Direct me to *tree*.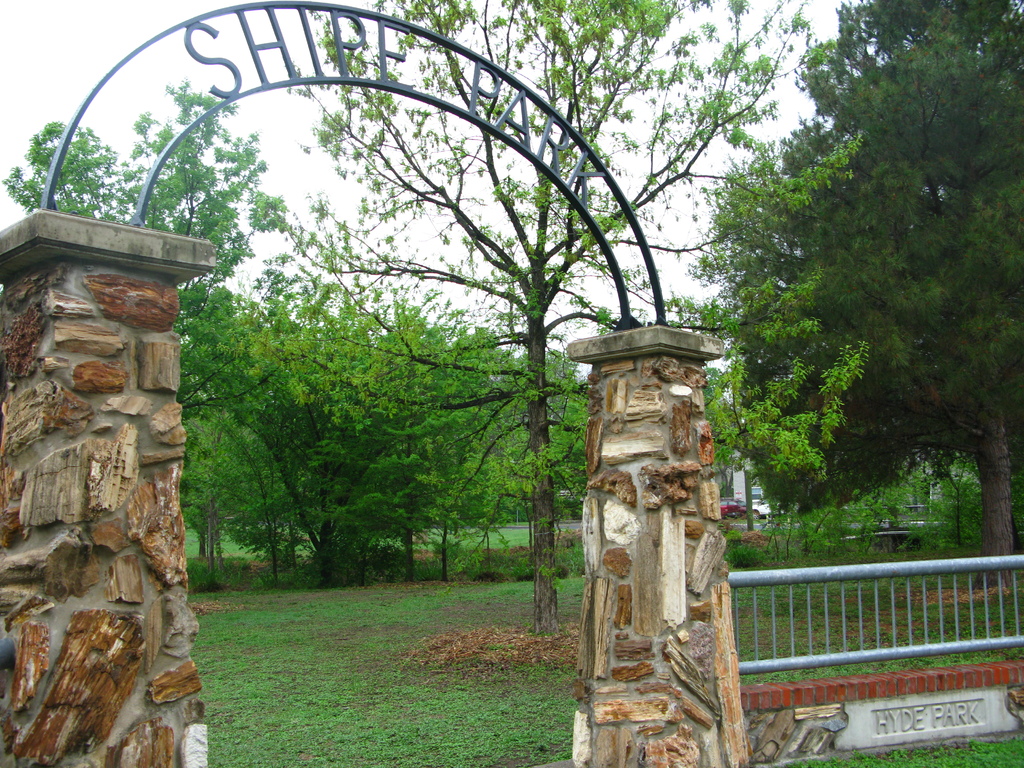
Direction: select_region(737, 0, 1023, 588).
